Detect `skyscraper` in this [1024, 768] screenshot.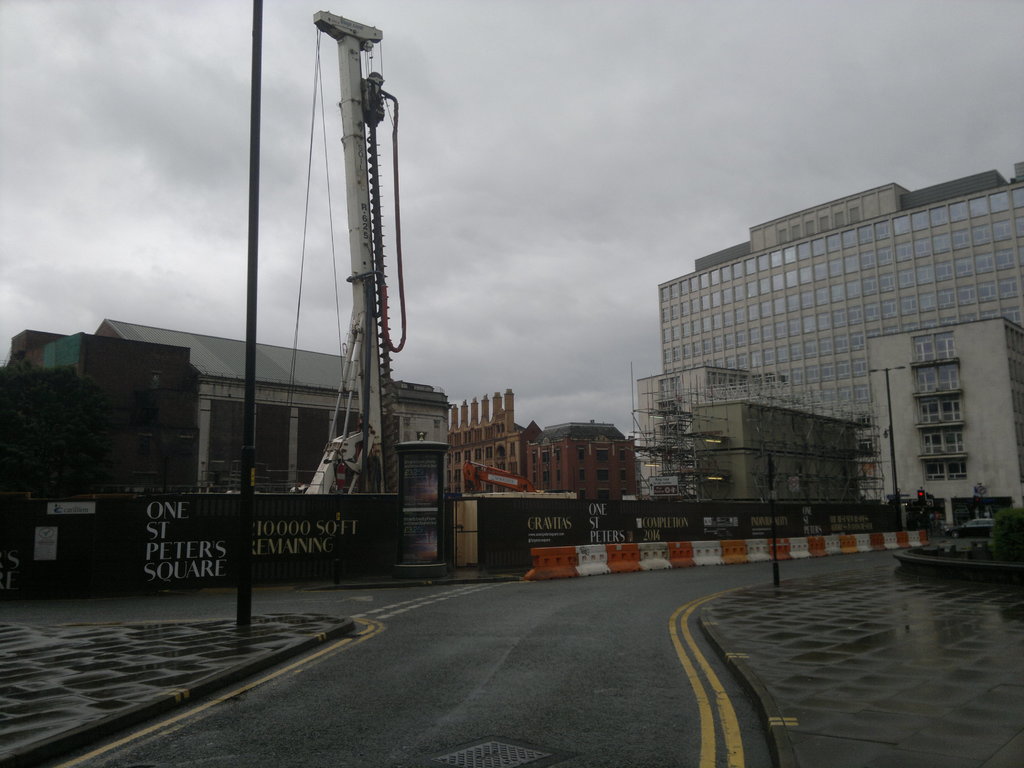
Detection: [661,181,1023,502].
